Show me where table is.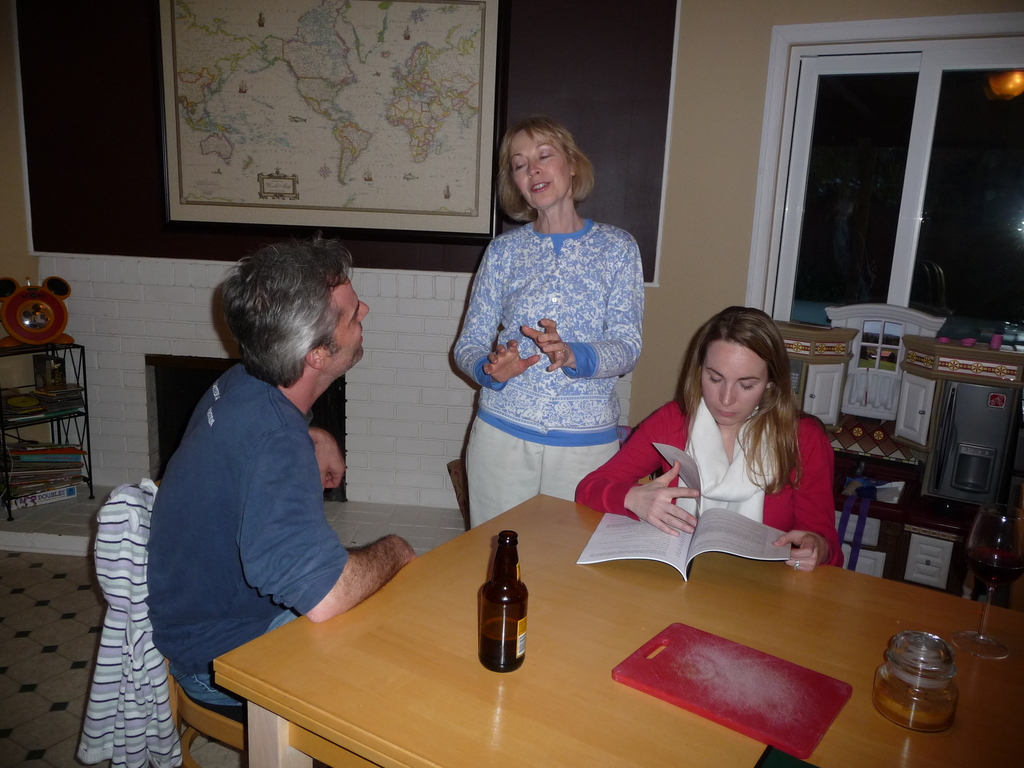
table is at [x1=179, y1=507, x2=963, y2=767].
